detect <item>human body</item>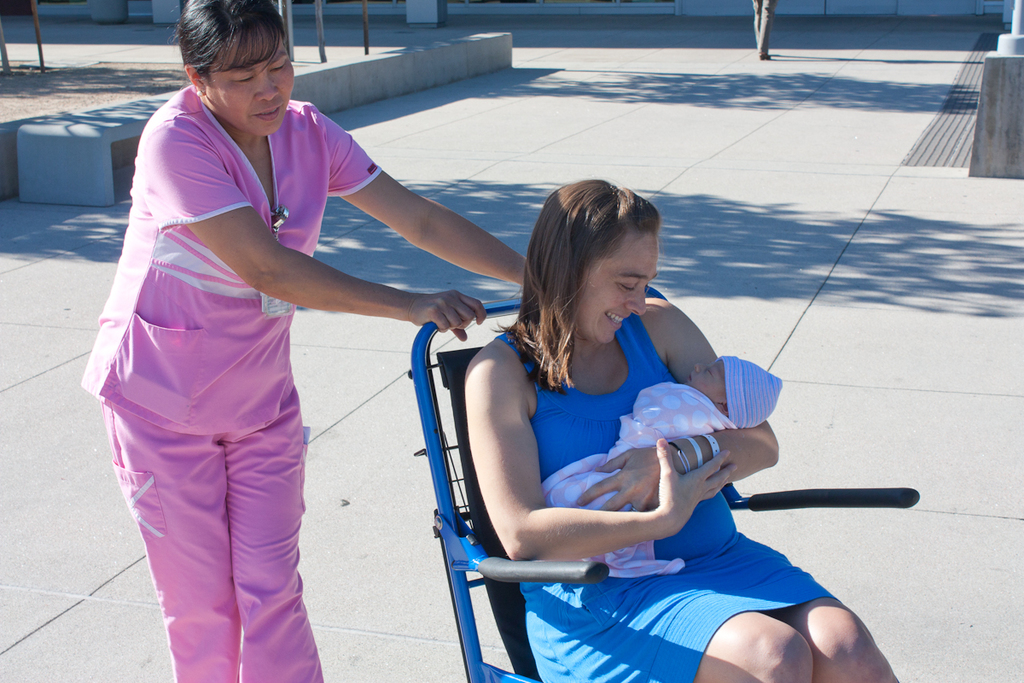
x1=461 y1=294 x2=902 y2=682
